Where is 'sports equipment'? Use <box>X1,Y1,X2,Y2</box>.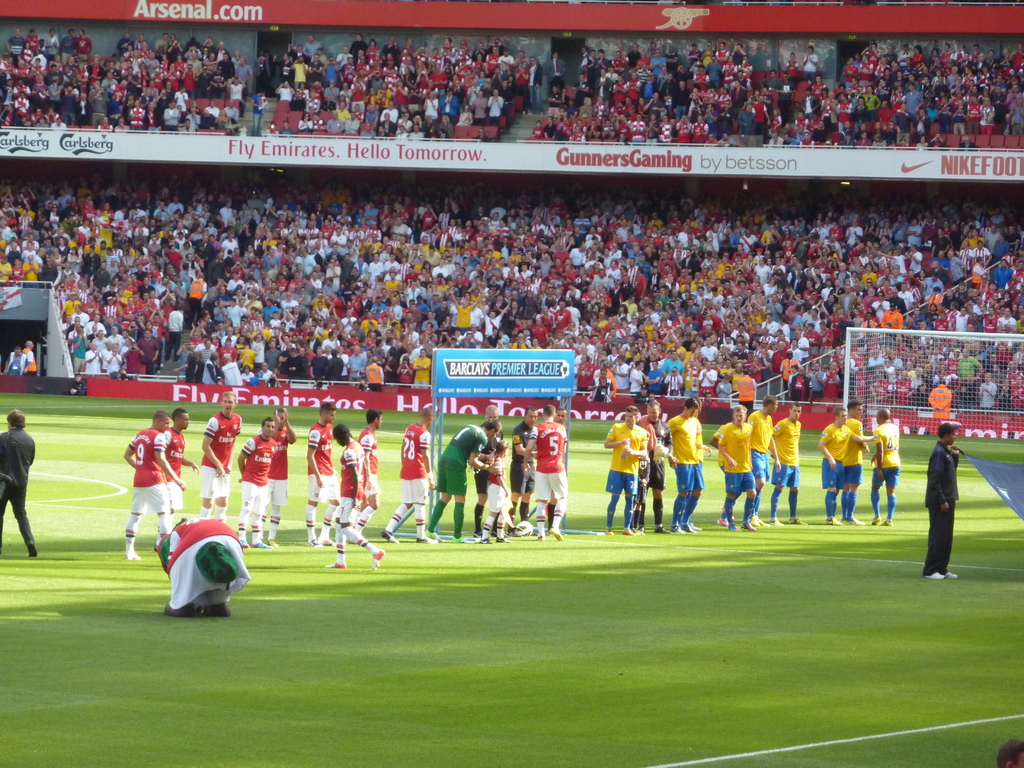
<box>726,524,740,532</box>.
